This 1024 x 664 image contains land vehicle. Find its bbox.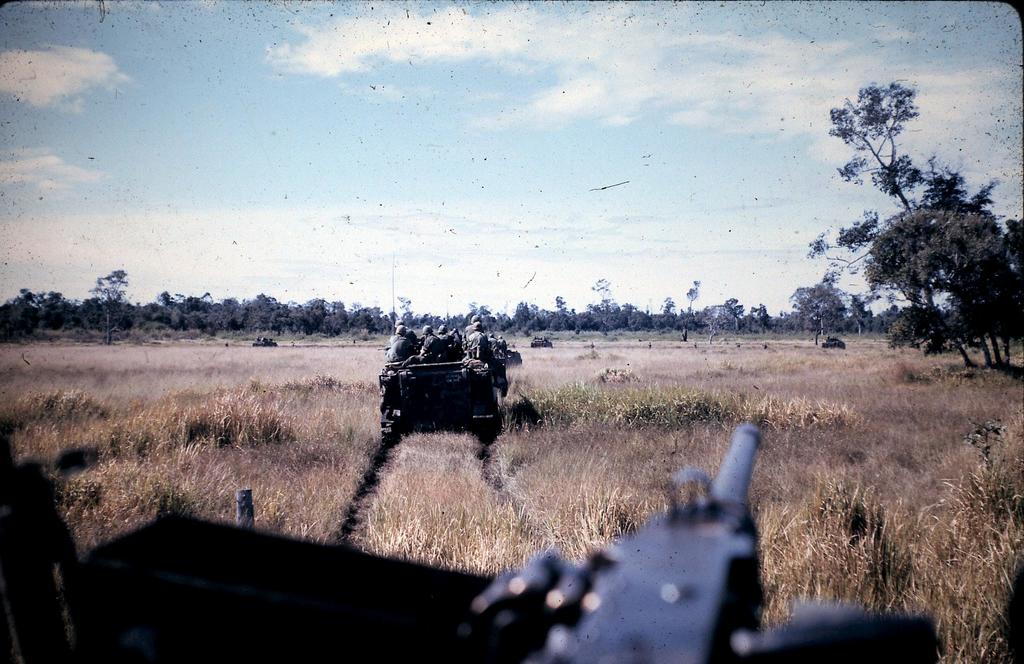
x1=376 y1=355 x2=502 y2=432.
